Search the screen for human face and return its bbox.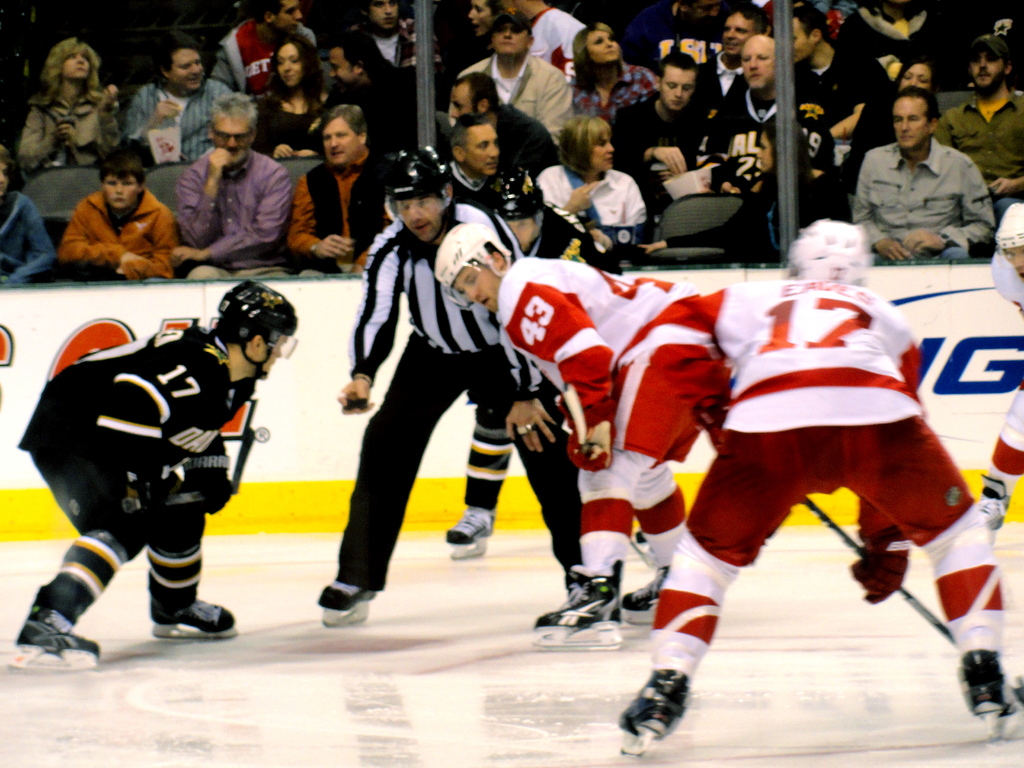
Found: <region>465, 125, 499, 177</region>.
